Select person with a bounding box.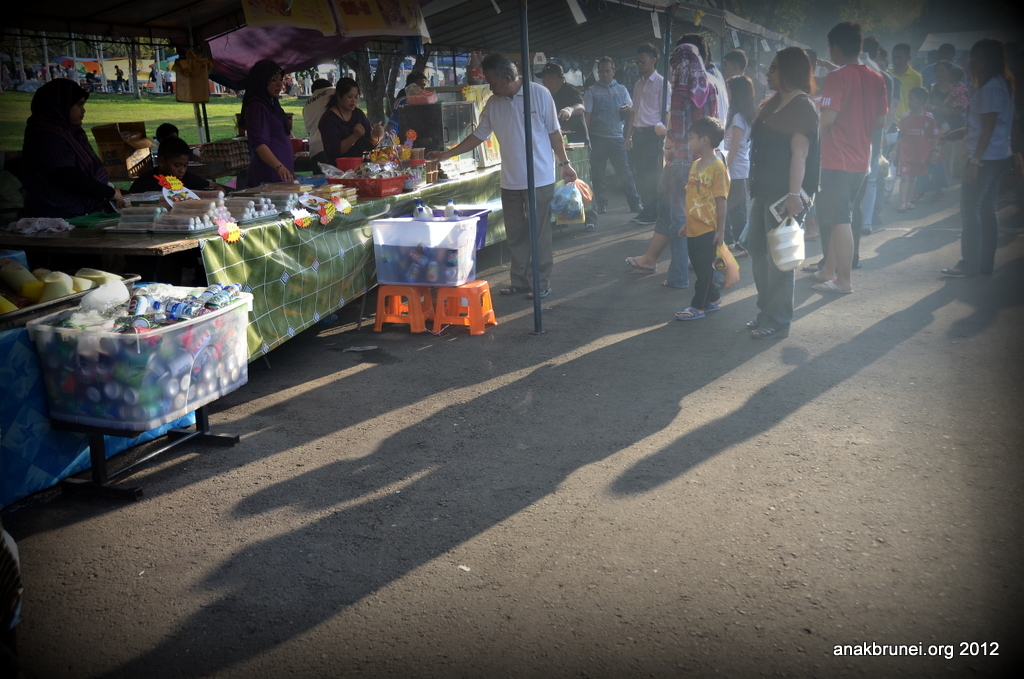
(left=130, top=137, right=194, bottom=199).
